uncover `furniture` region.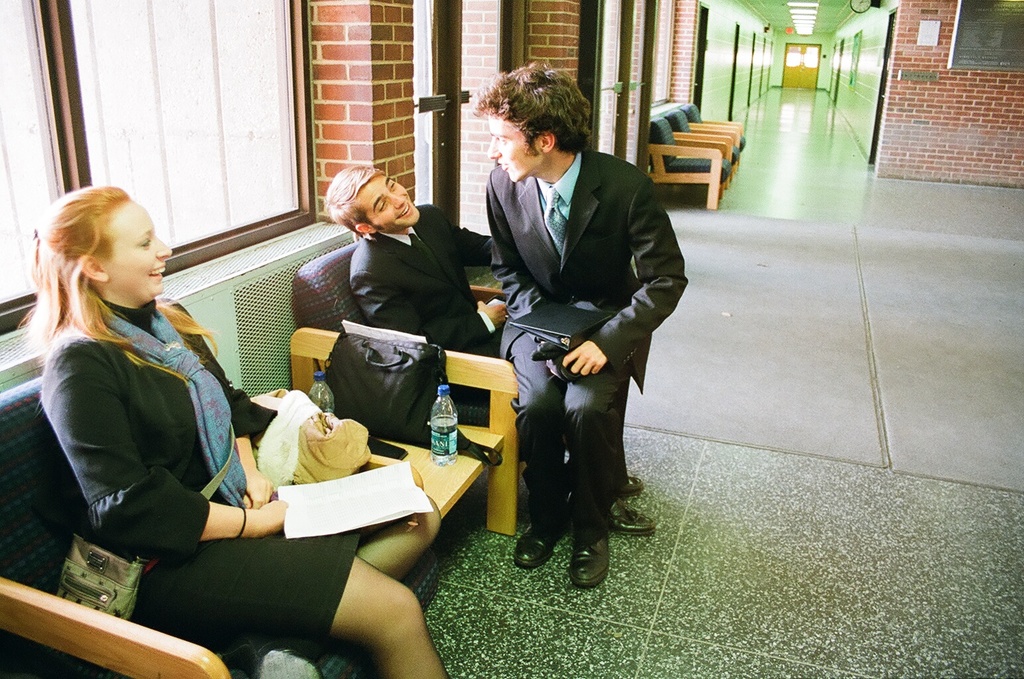
Uncovered: select_region(0, 377, 379, 678).
